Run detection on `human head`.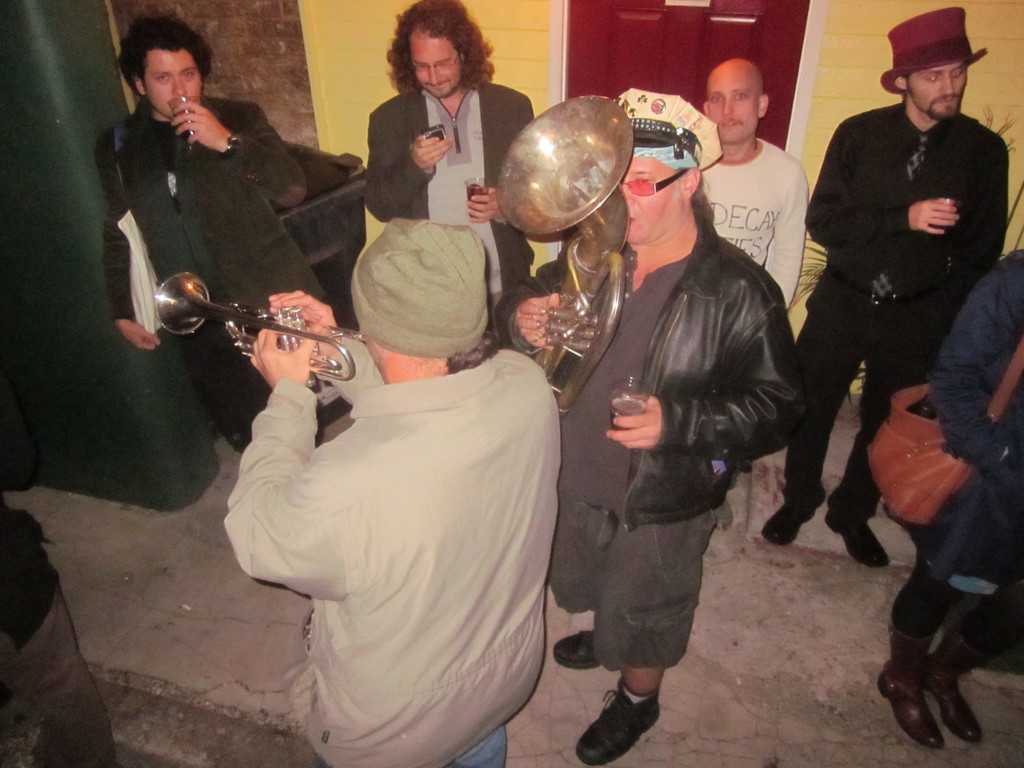
Result: rect(703, 53, 772, 145).
